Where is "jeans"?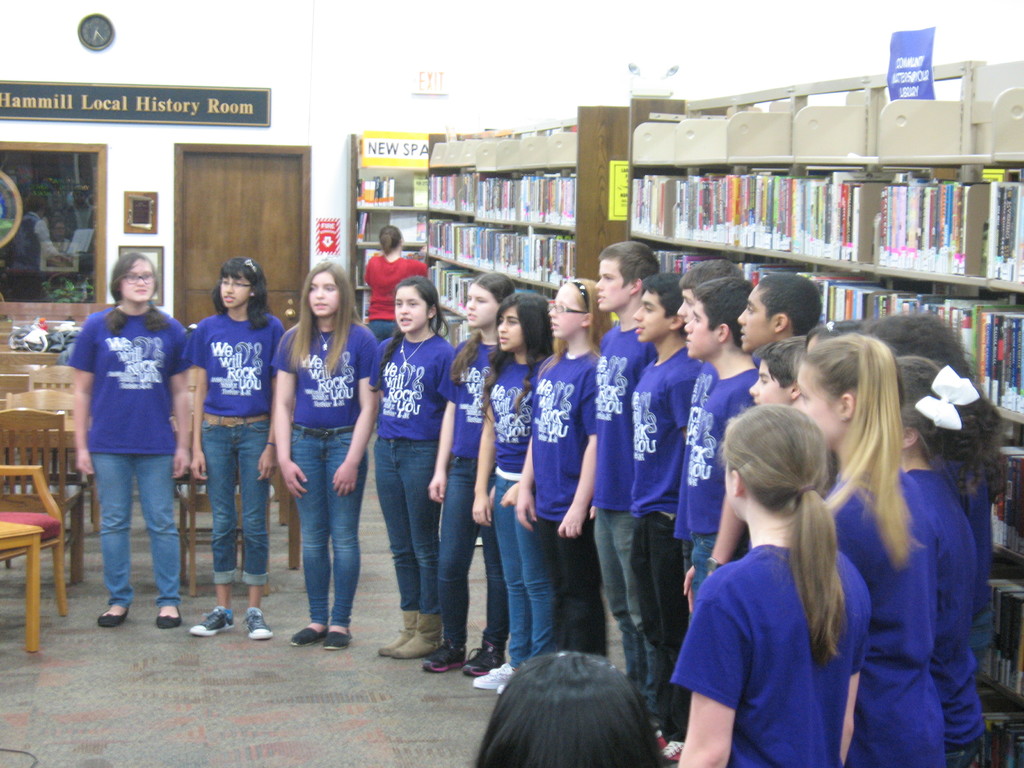
Rect(277, 438, 362, 644).
